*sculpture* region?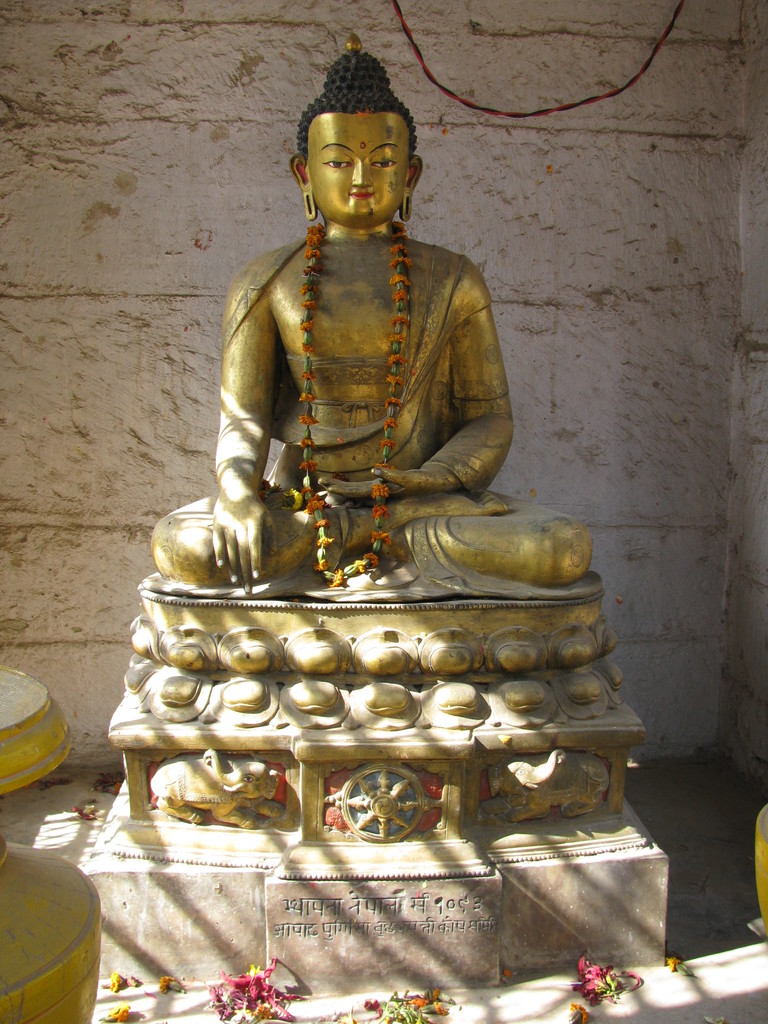
(x1=132, y1=87, x2=647, y2=961)
